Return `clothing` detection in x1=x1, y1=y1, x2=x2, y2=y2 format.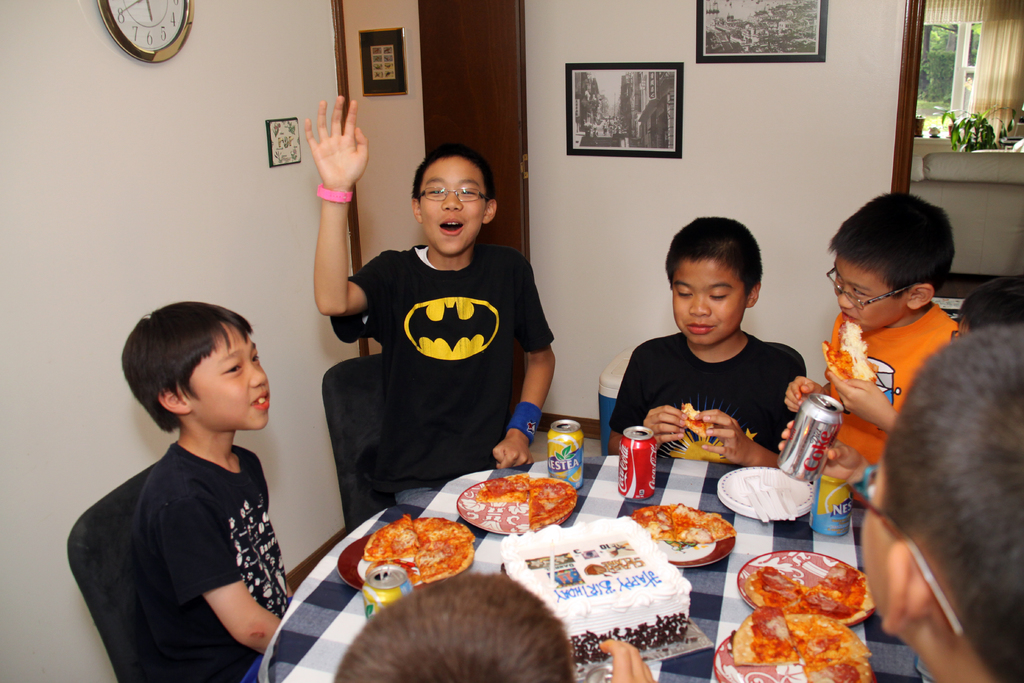
x1=322, y1=201, x2=561, y2=523.
